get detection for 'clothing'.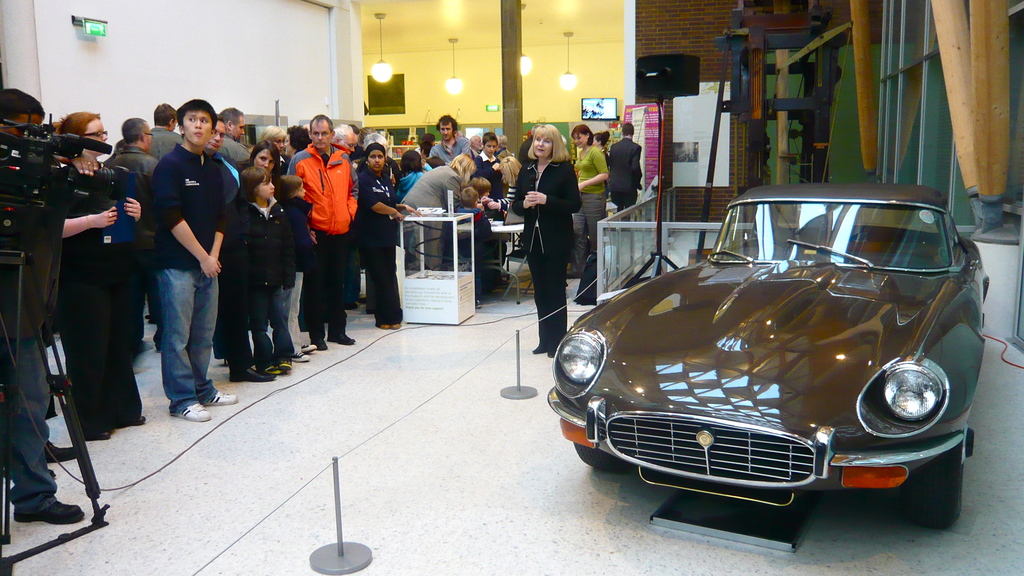
Detection: detection(280, 144, 359, 350).
